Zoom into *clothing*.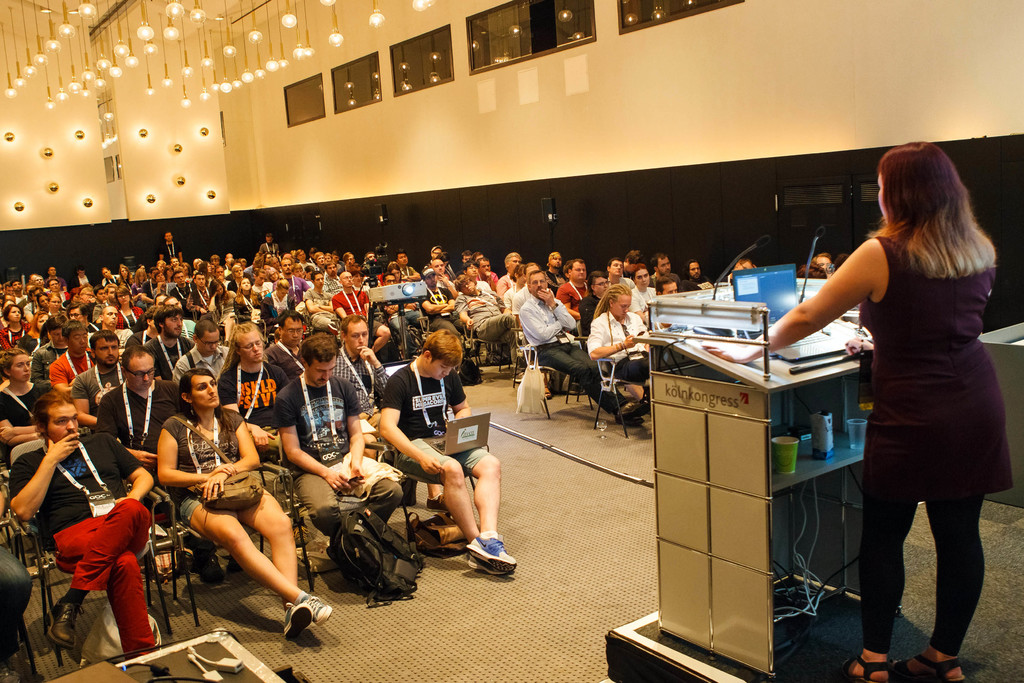
Zoom target: [x1=68, y1=350, x2=126, y2=418].
